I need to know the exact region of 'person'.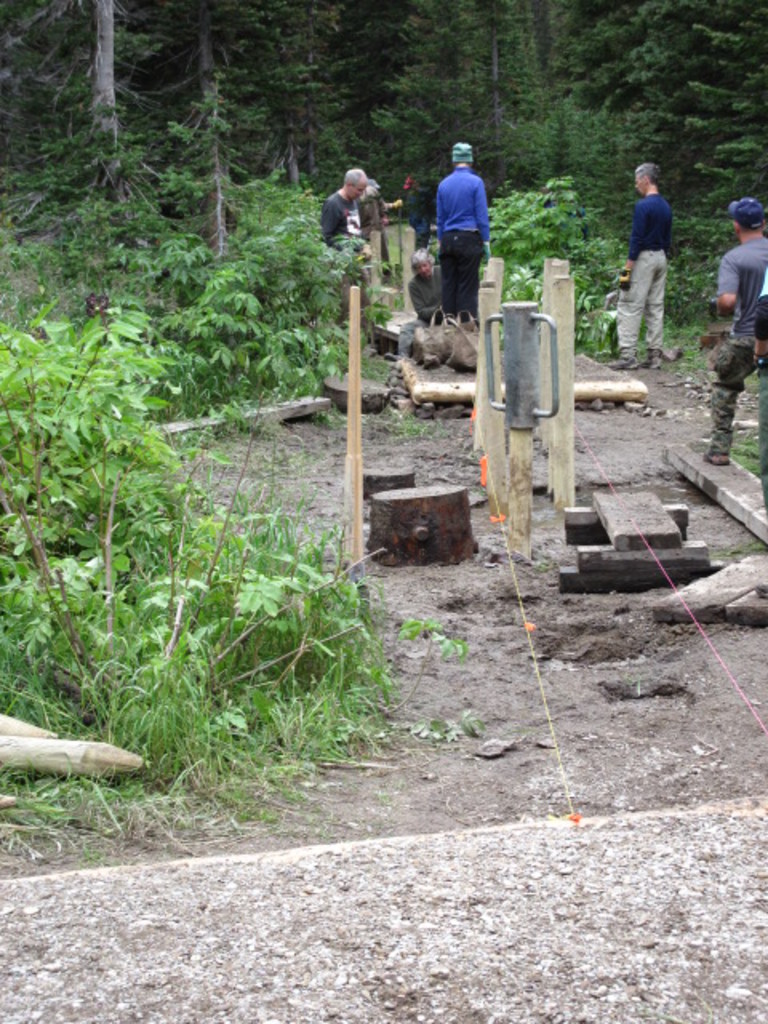
Region: box=[701, 195, 766, 466].
